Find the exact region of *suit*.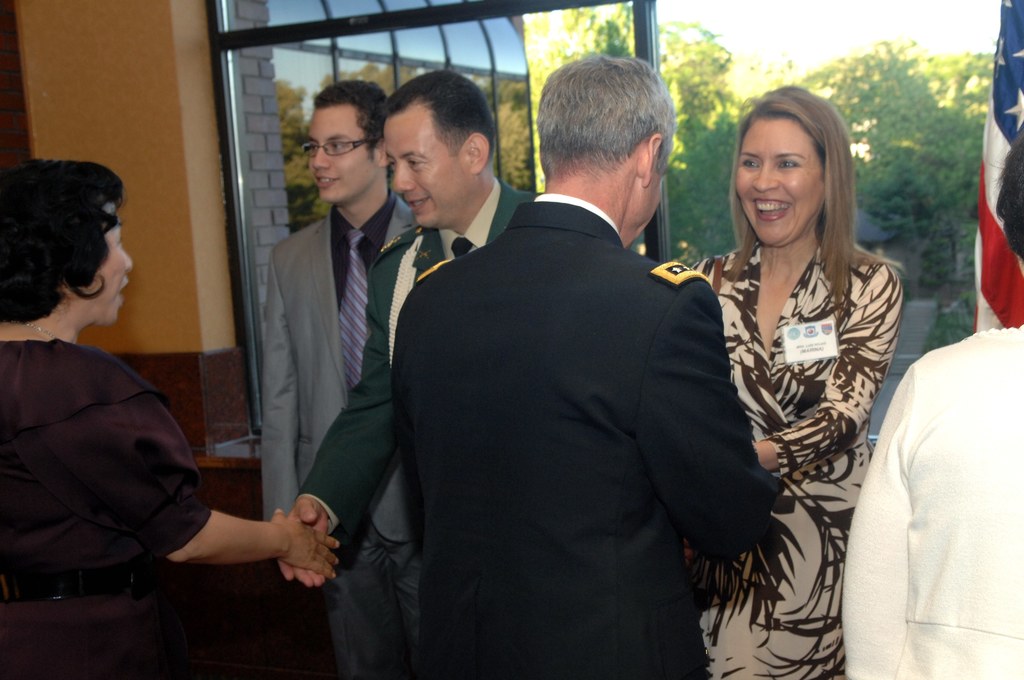
Exact region: left=297, top=174, right=541, bottom=679.
